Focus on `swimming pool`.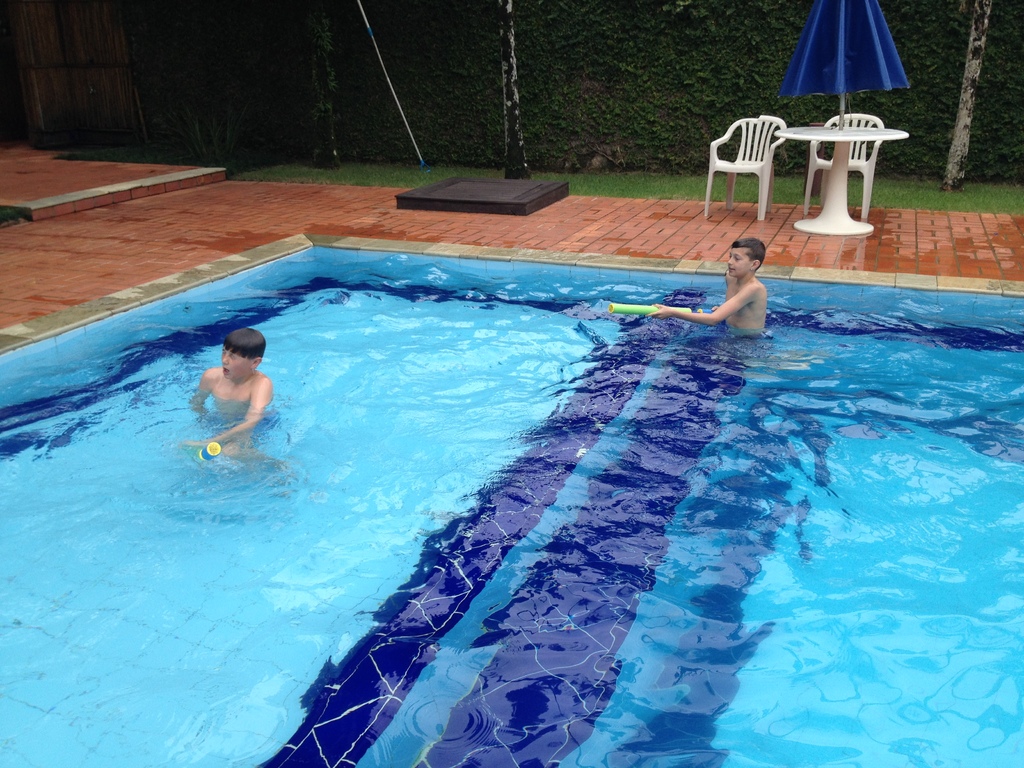
Focused at bbox(0, 232, 1023, 767).
